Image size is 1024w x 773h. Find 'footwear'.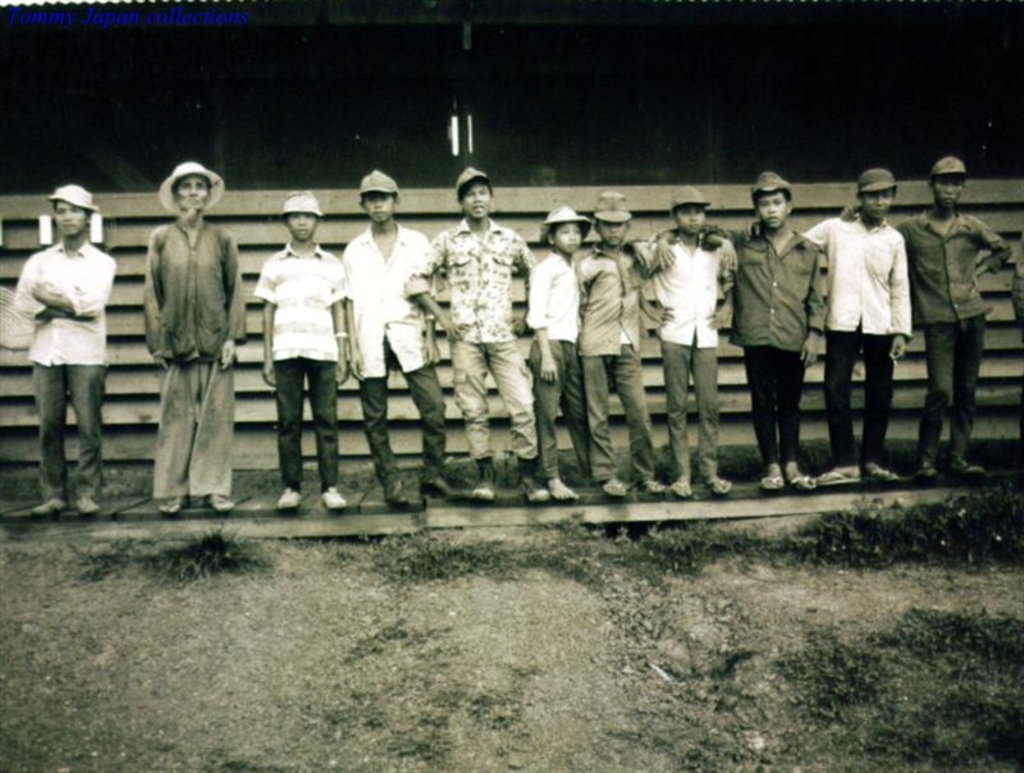
region(913, 461, 937, 479).
